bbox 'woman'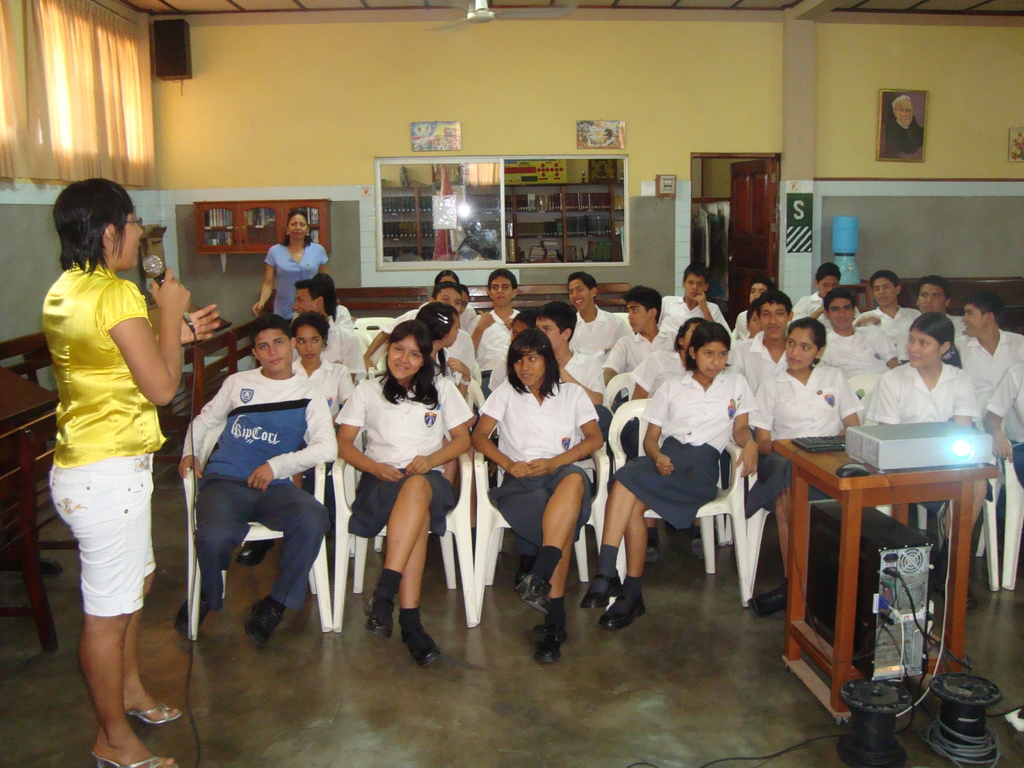
BBox(578, 321, 761, 634)
